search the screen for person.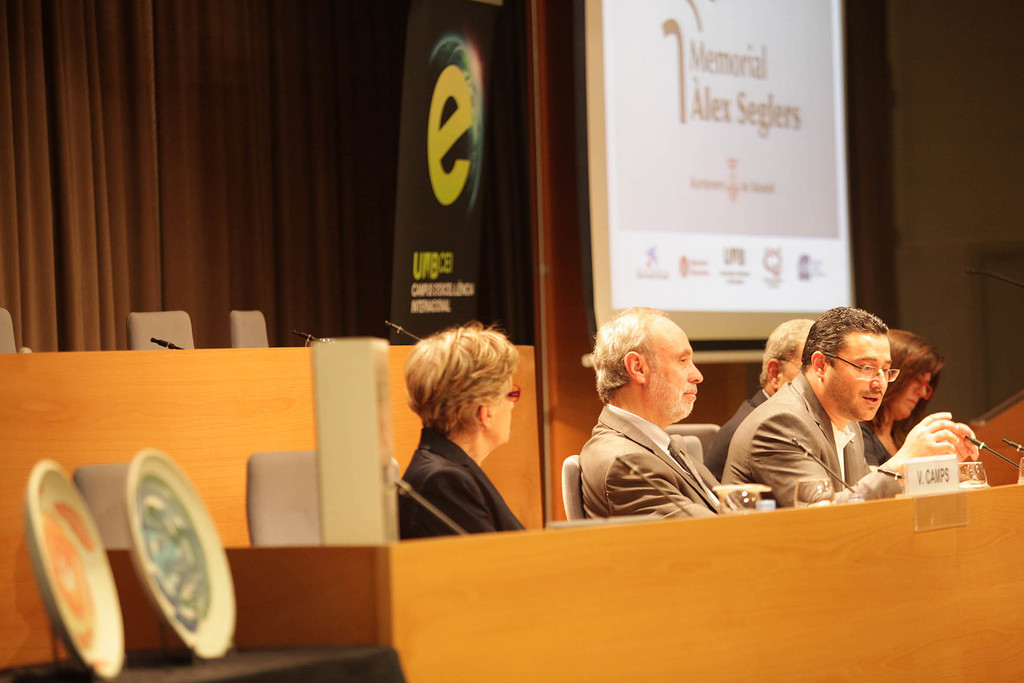
Found at pyautogui.locateOnScreen(704, 317, 822, 474).
